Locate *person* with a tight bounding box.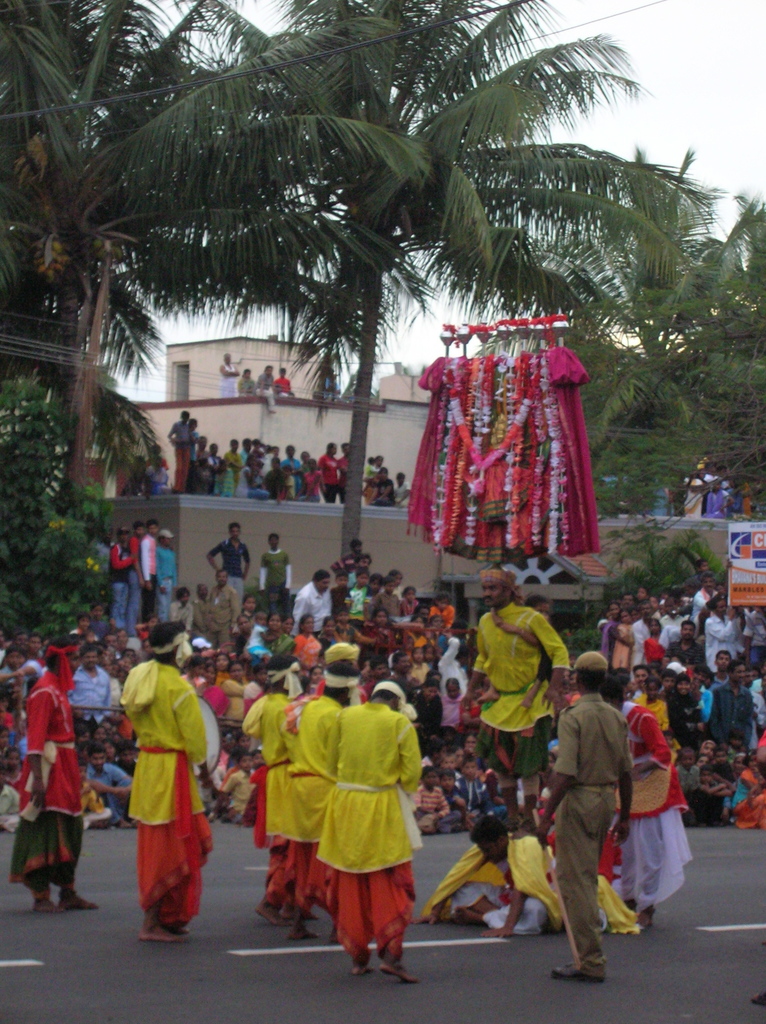
select_region(219, 357, 239, 399).
